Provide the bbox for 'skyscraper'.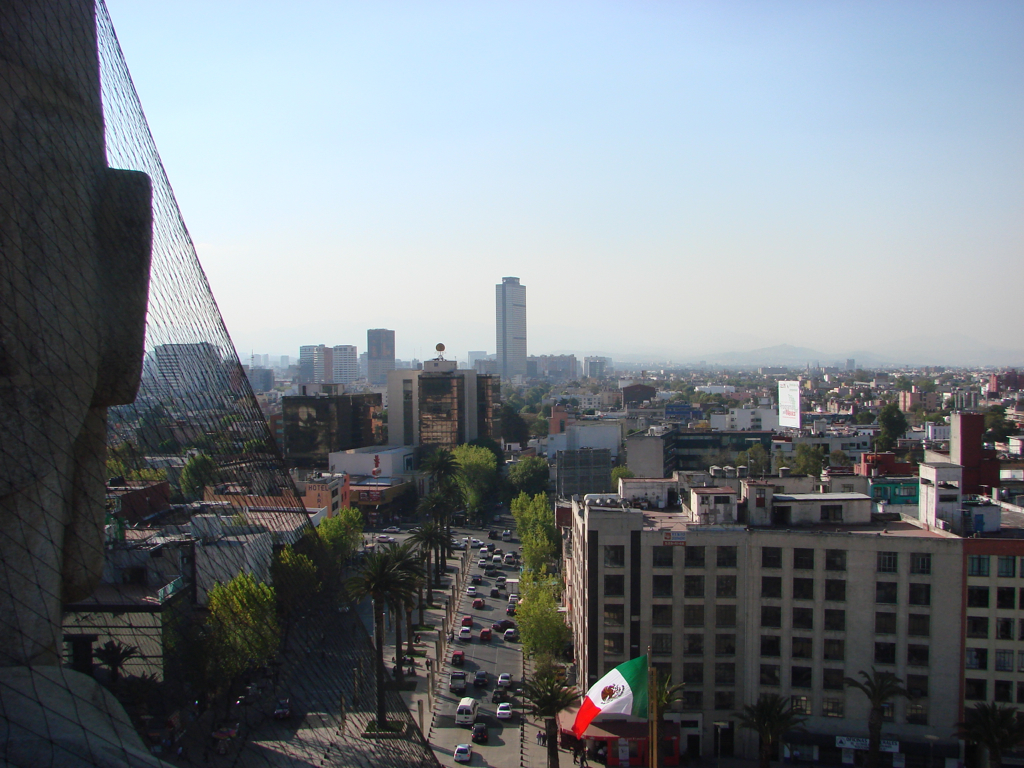
[0, 0, 442, 767].
